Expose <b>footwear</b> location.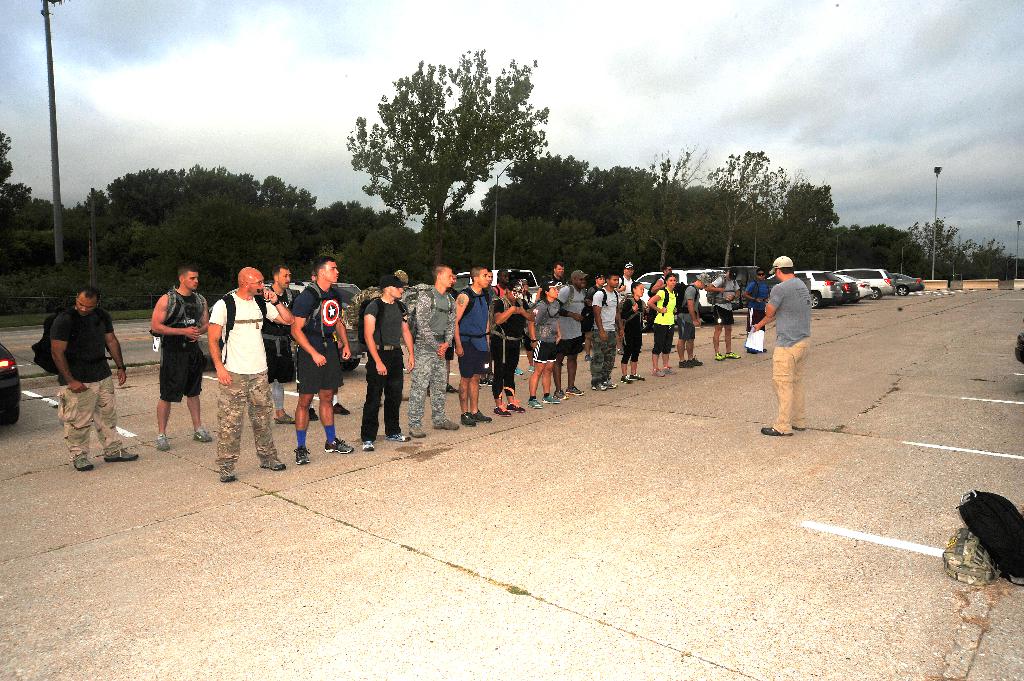
Exposed at BBox(555, 389, 568, 401).
